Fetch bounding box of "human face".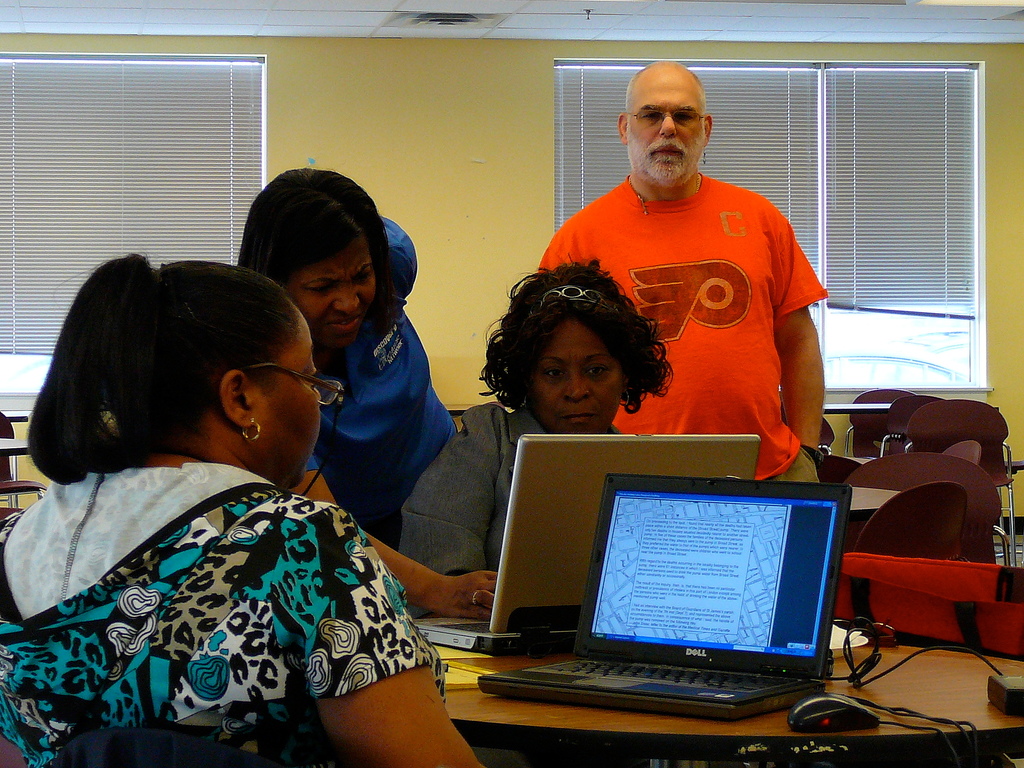
Bbox: {"left": 256, "top": 316, "right": 321, "bottom": 486}.
